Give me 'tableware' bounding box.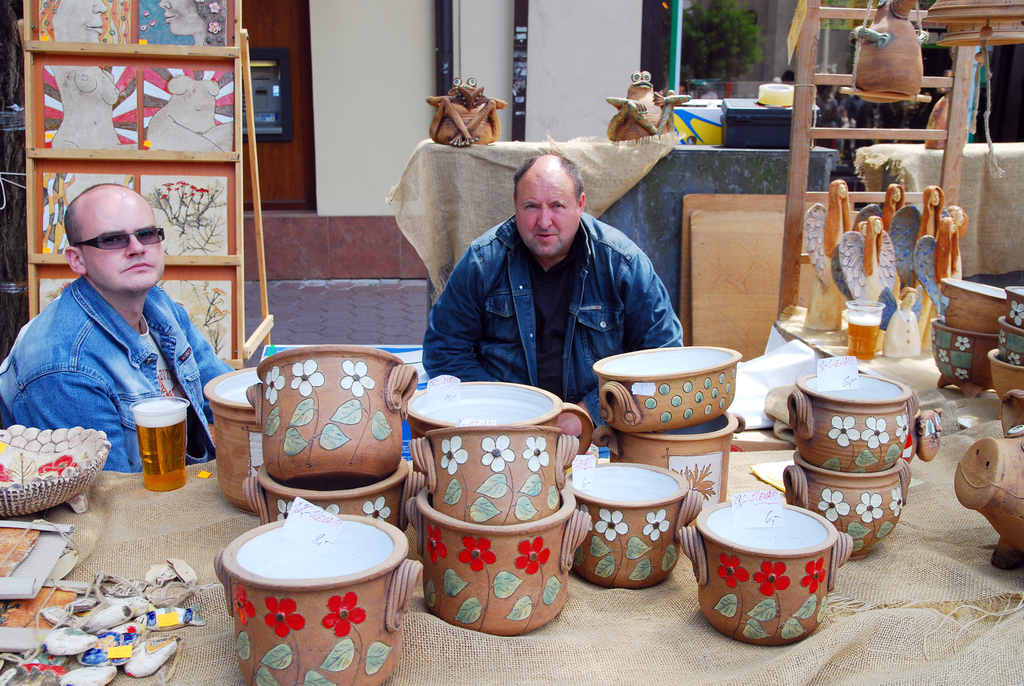
(596, 348, 736, 432).
